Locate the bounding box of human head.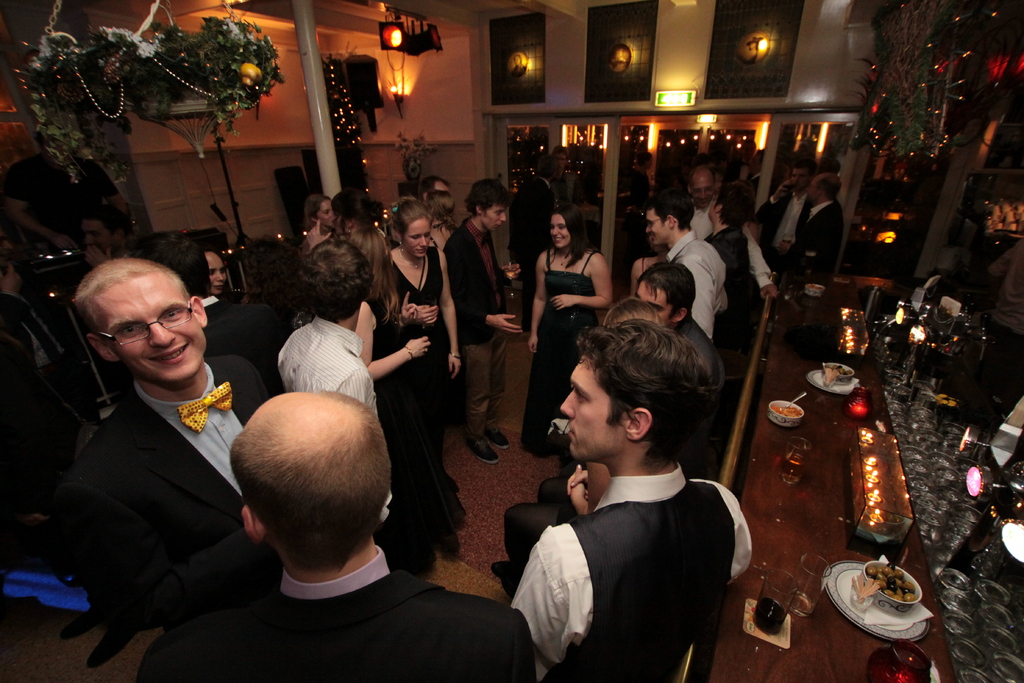
Bounding box: BBox(547, 203, 588, 253).
